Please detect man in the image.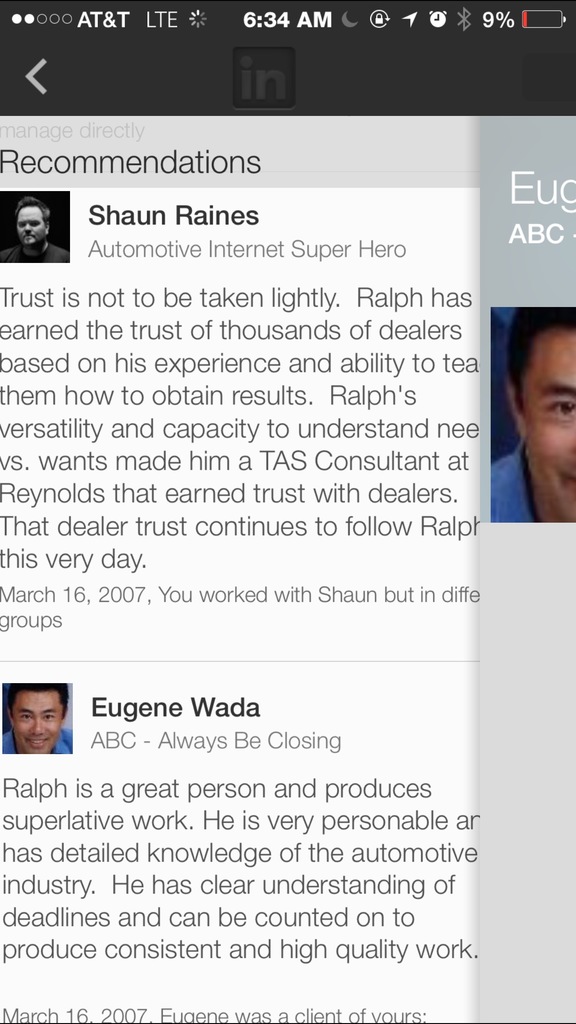
[2,685,74,756].
